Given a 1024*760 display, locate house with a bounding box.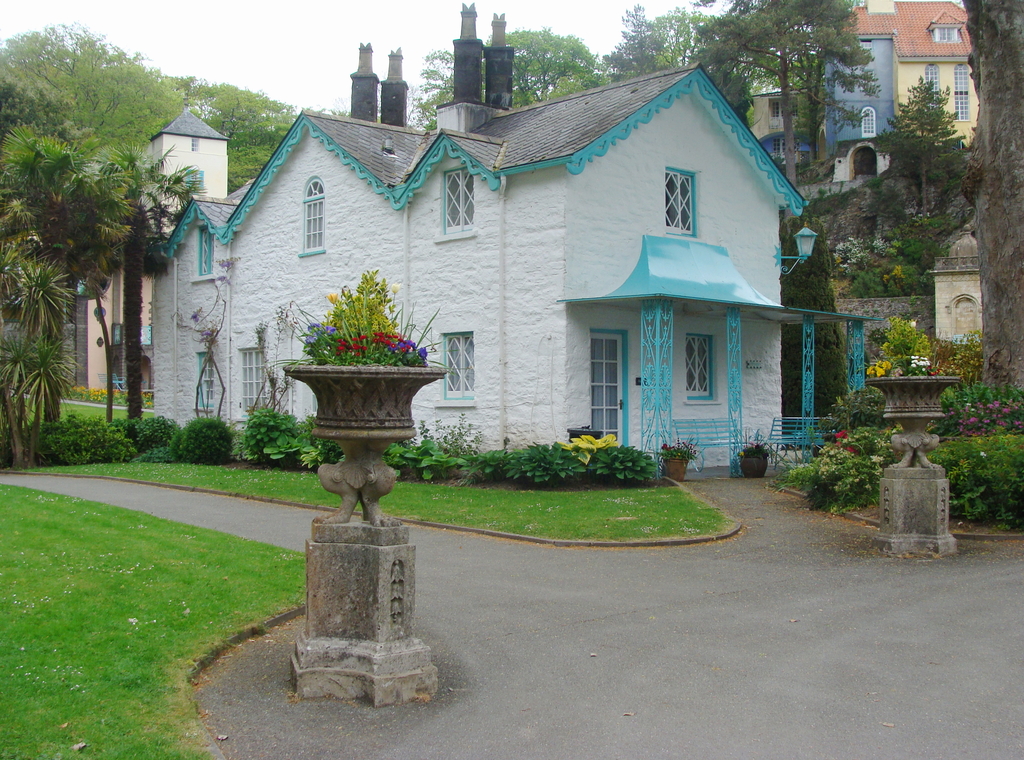
Located: detection(48, 242, 140, 394).
